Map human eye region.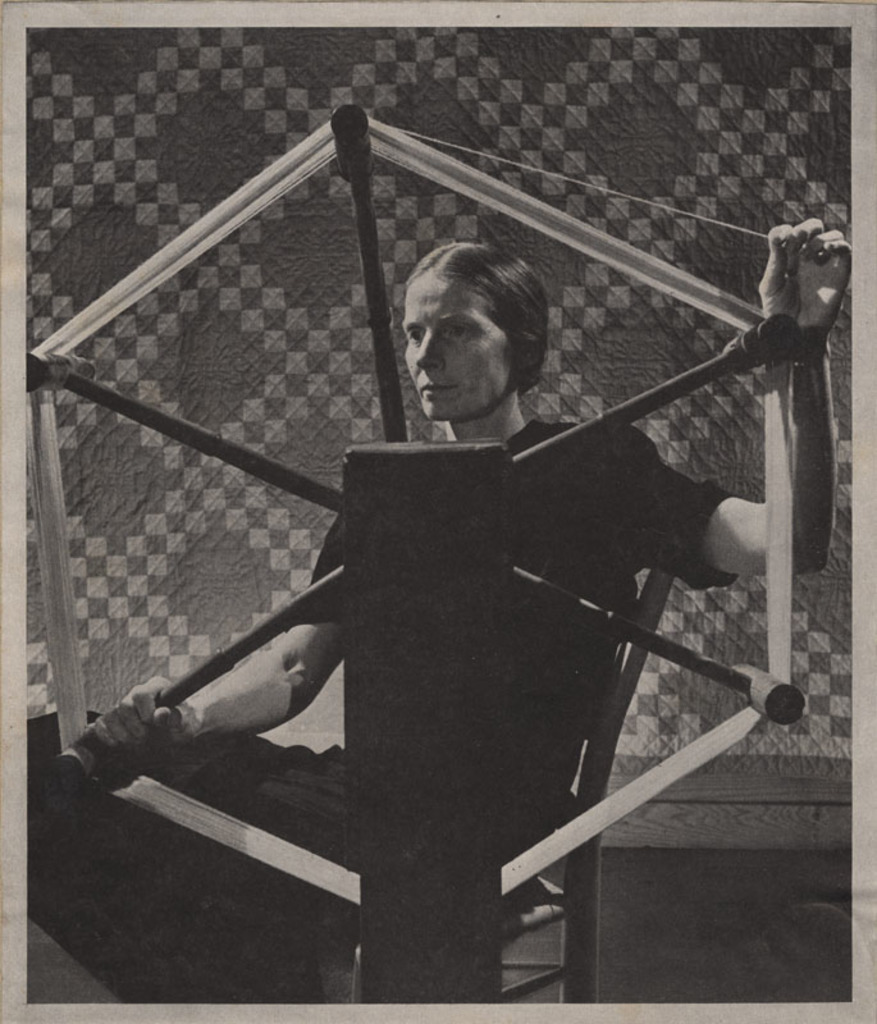
Mapped to (x1=443, y1=320, x2=472, y2=338).
